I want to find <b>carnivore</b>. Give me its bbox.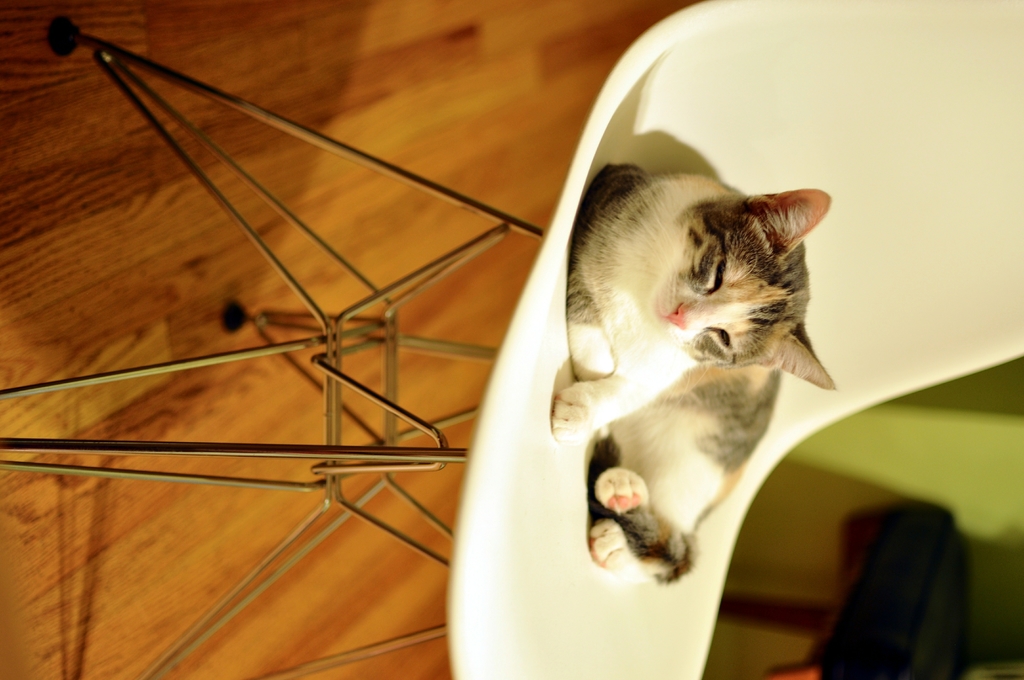
l=539, t=123, r=864, b=586.
